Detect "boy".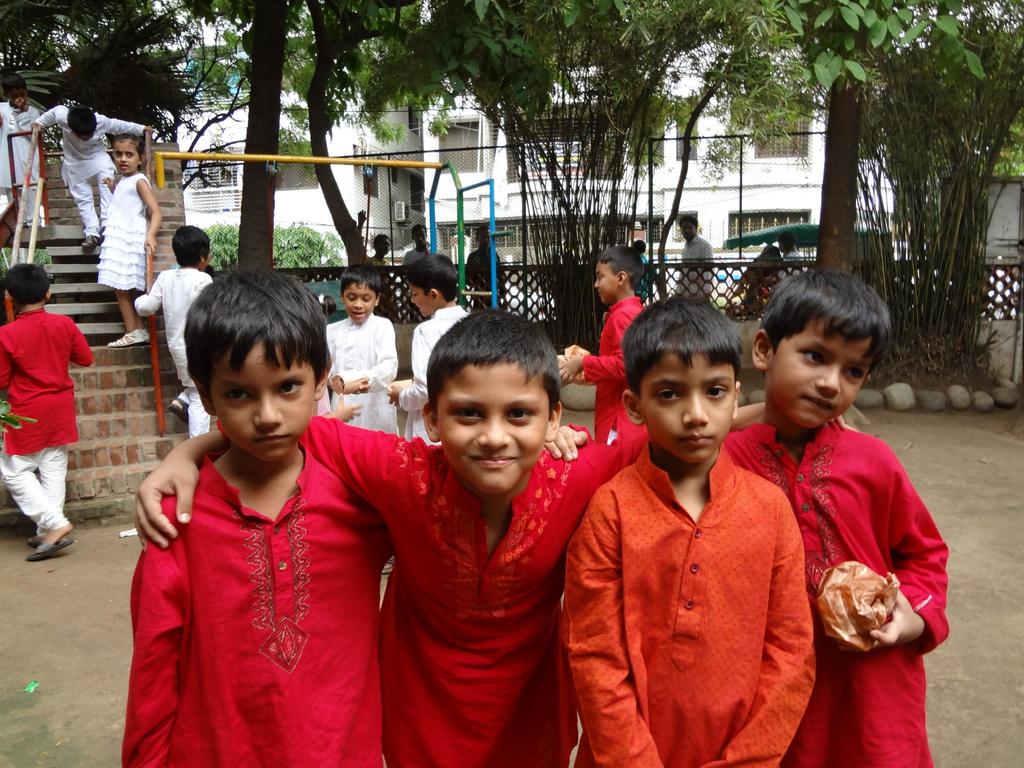
Detected at Rect(131, 305, 858, 767).
